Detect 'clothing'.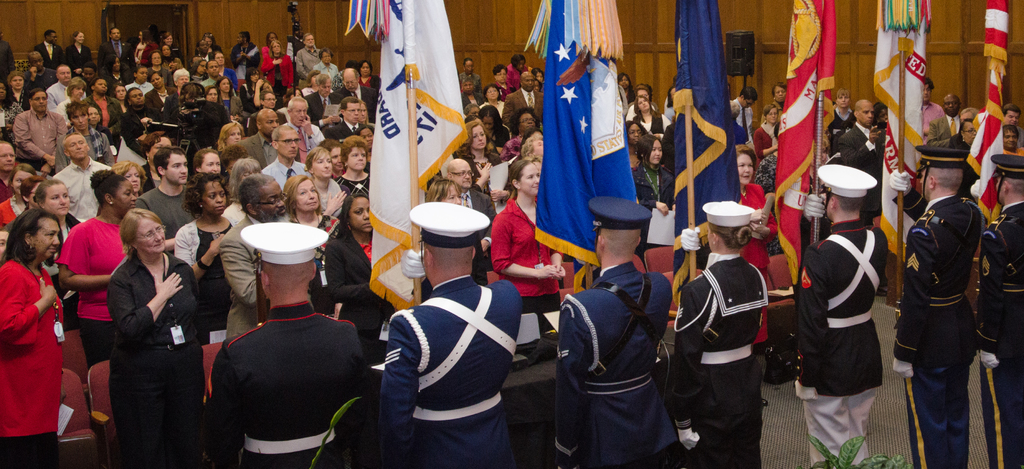
Detected at {"left": 380, "top": 262, "right": 524, "bottom": 468}.
